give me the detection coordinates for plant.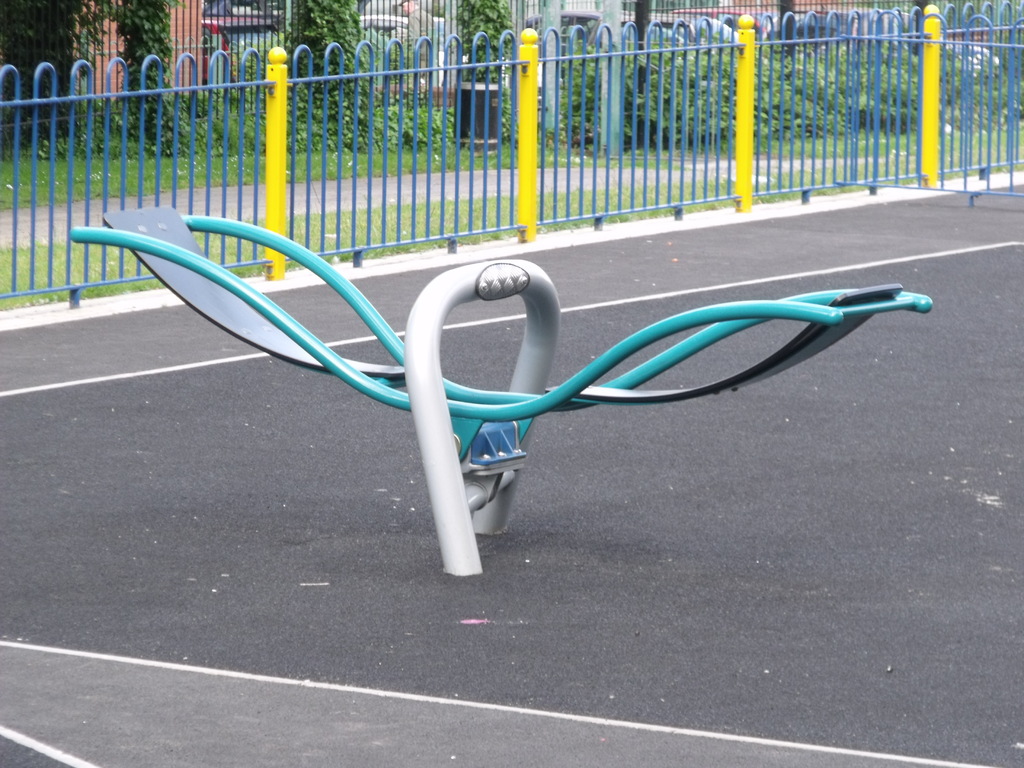
<bbox>250, 186, 514, 271</bbox>.
